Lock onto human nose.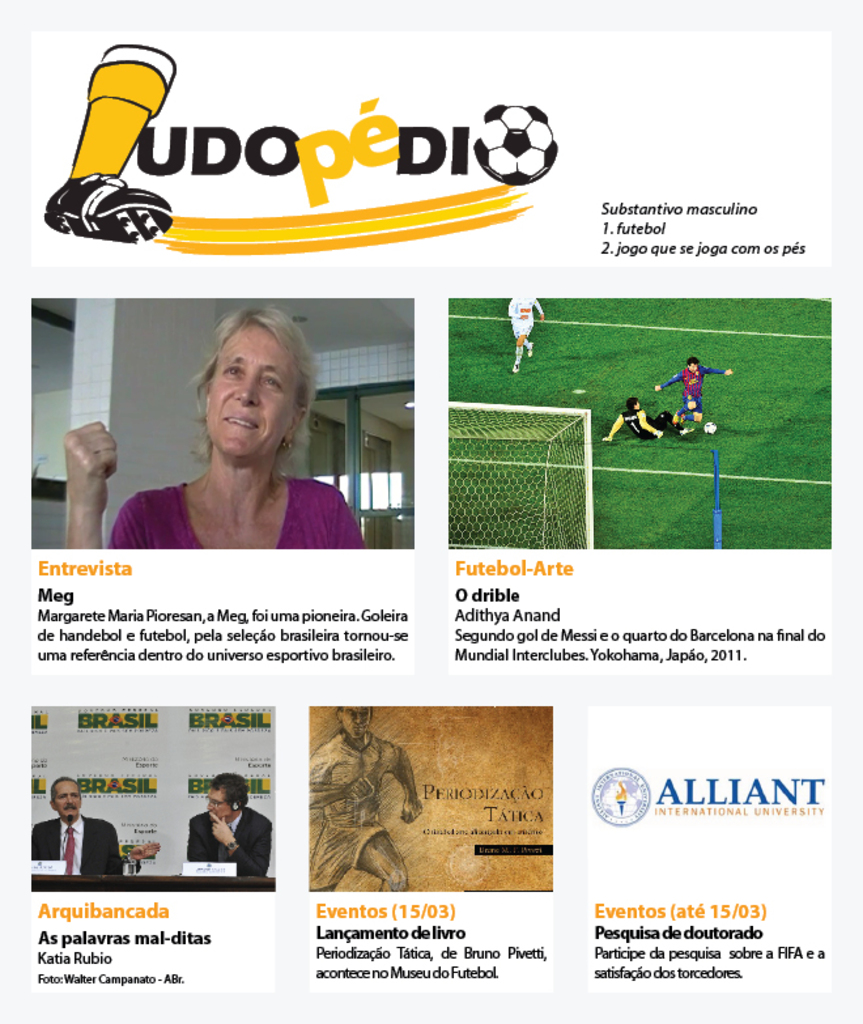
Locked: 205, 804, 212, 811.
